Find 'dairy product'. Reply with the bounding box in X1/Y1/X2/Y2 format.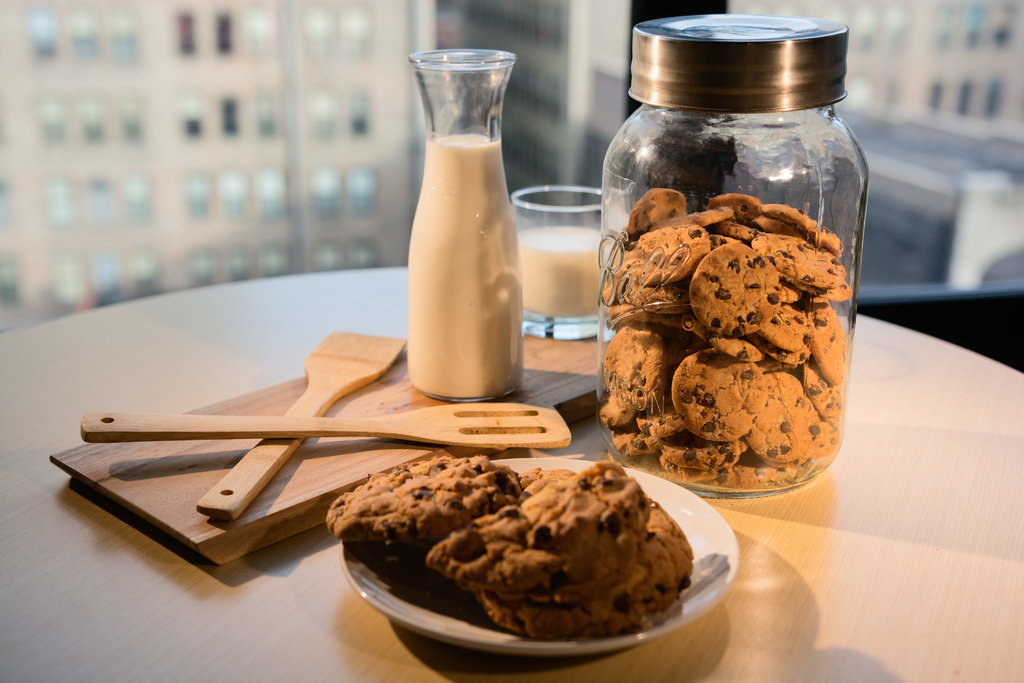
499/516/719/639.
